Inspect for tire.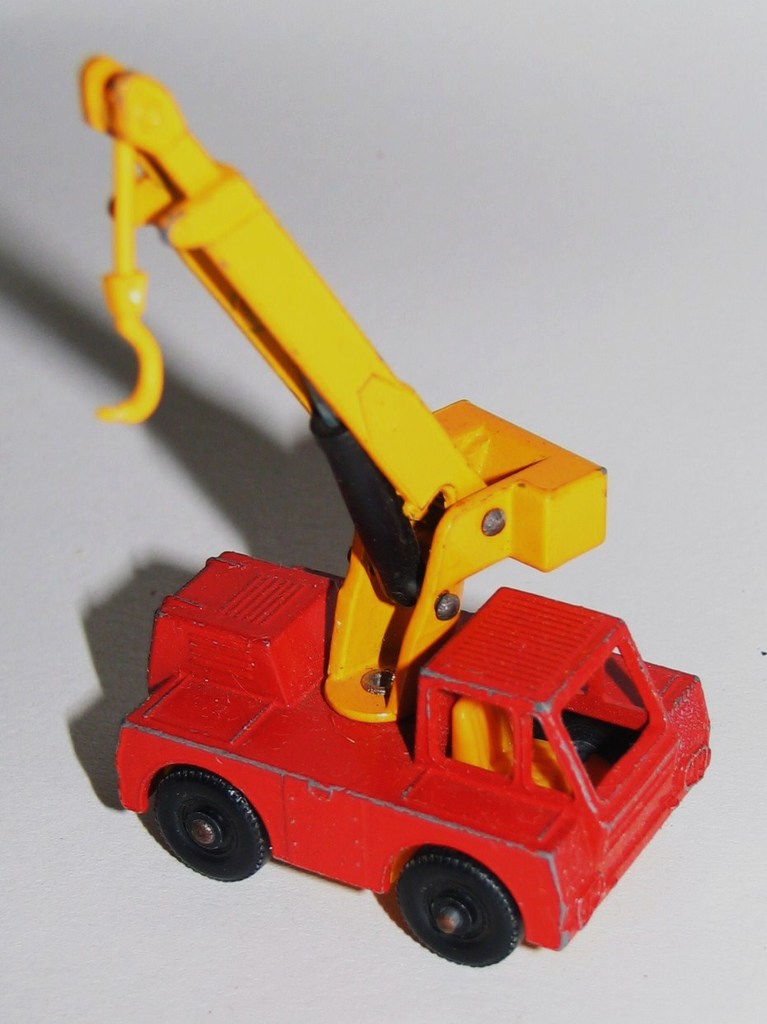
Inspection: 147/770/269/874.
